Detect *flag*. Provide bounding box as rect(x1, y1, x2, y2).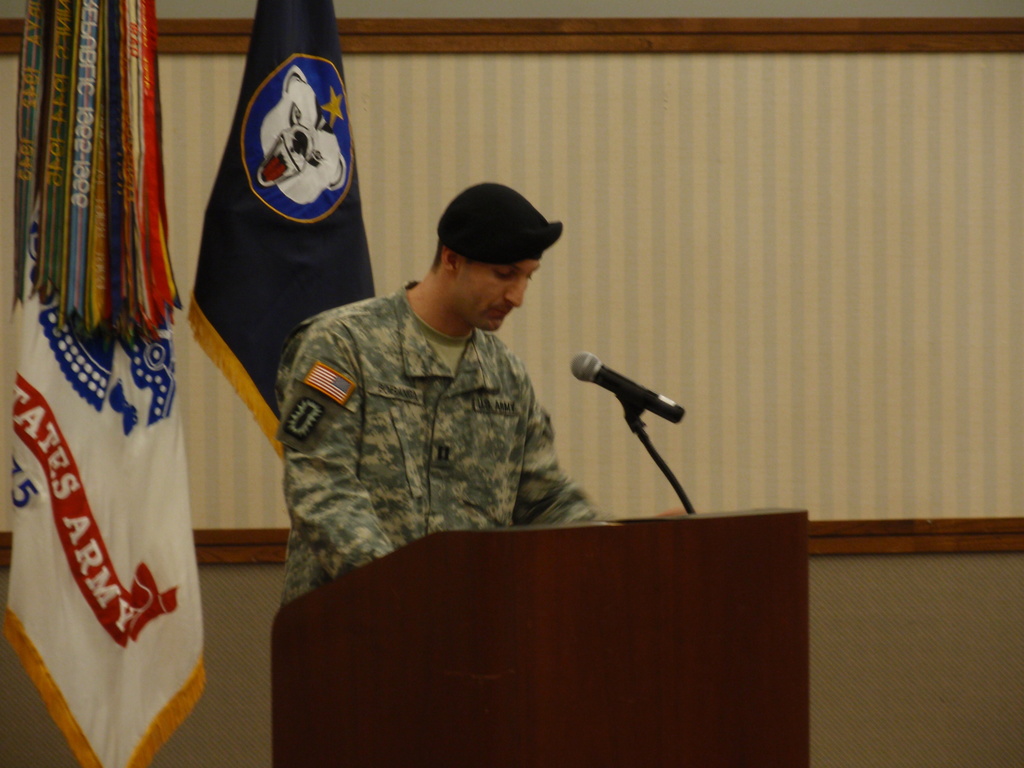
rect(1, 0, 211, 767).
